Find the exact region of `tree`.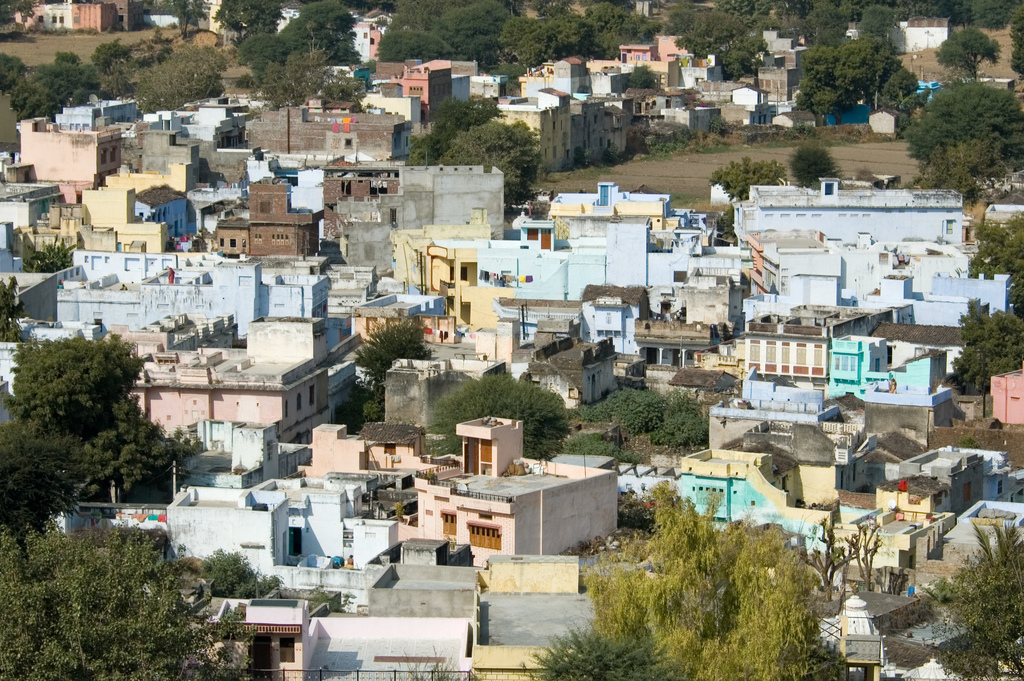
Exact region: region(351, 315, 433, 416).
